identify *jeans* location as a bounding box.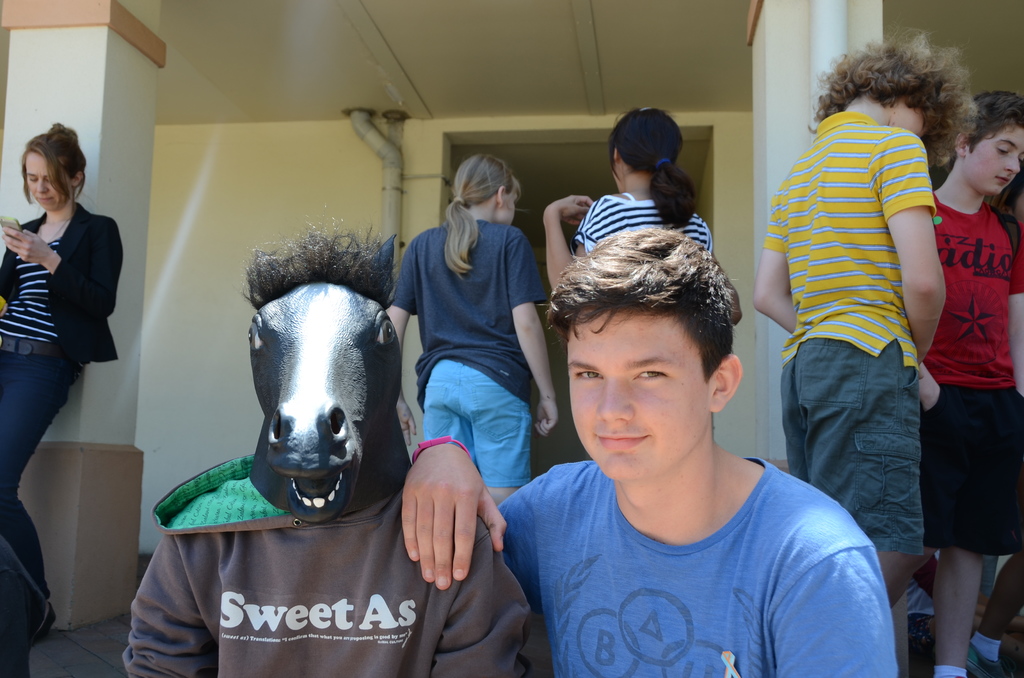
922:390:1023:547.
